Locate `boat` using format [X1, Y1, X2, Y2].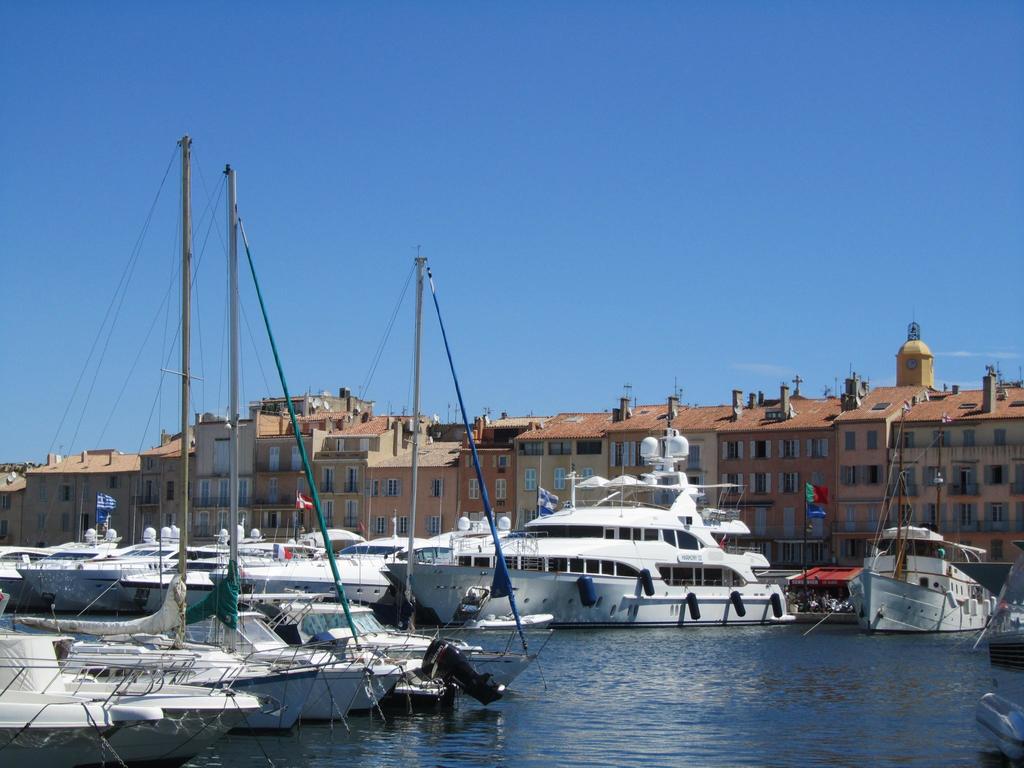
[844, 398, 999, 633].
